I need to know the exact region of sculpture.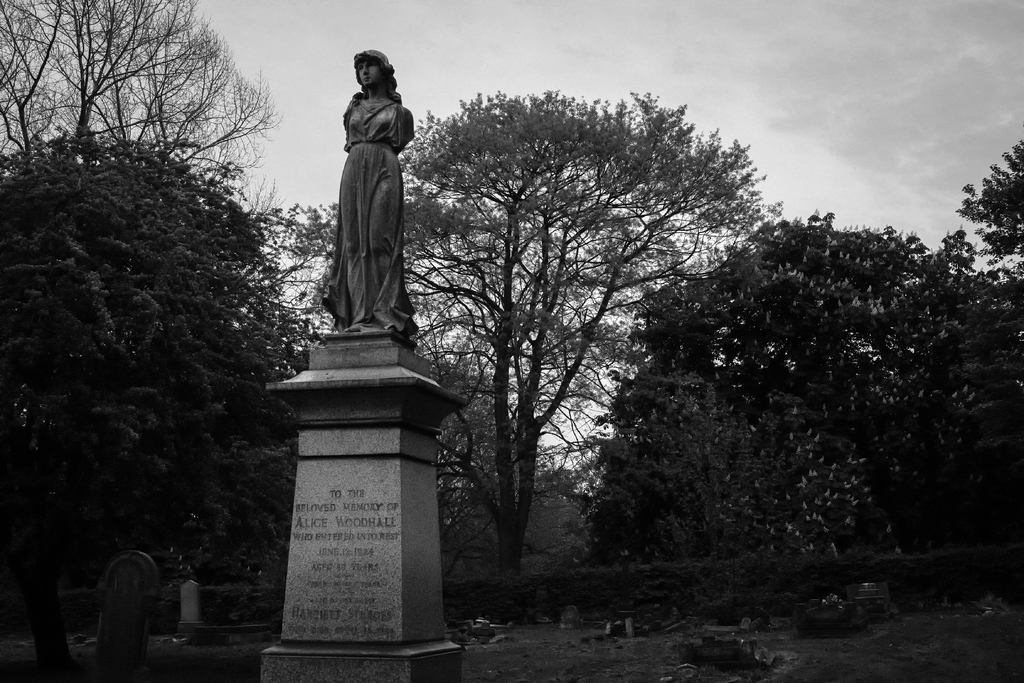
Region: rect(316, 67, 422, 337).
